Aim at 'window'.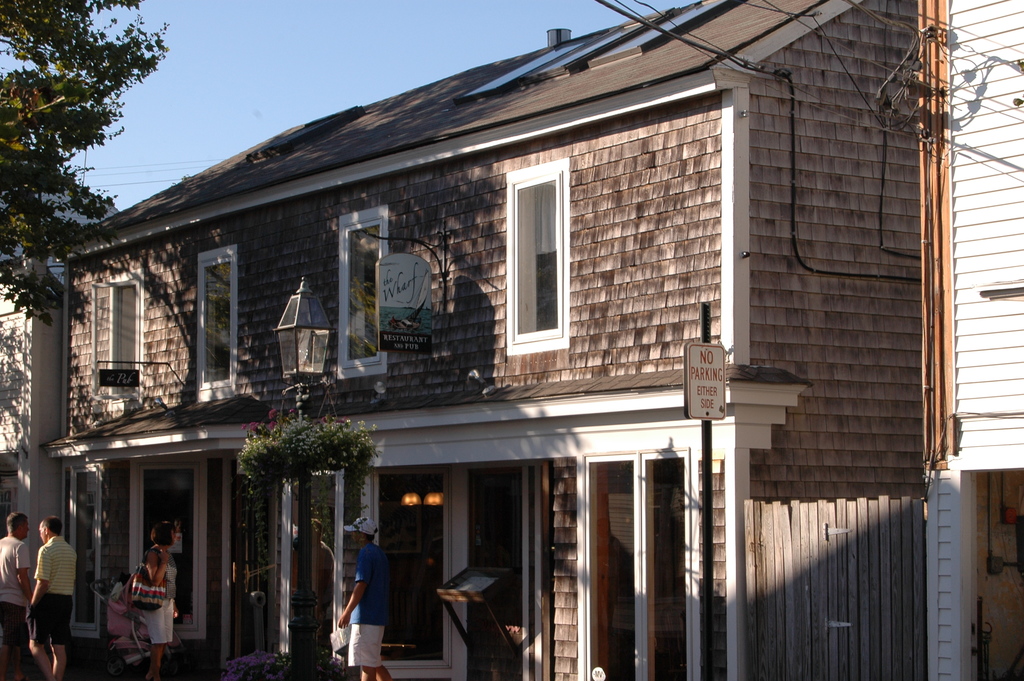
Aimed at bbox=(107, 268, 143, 414).
